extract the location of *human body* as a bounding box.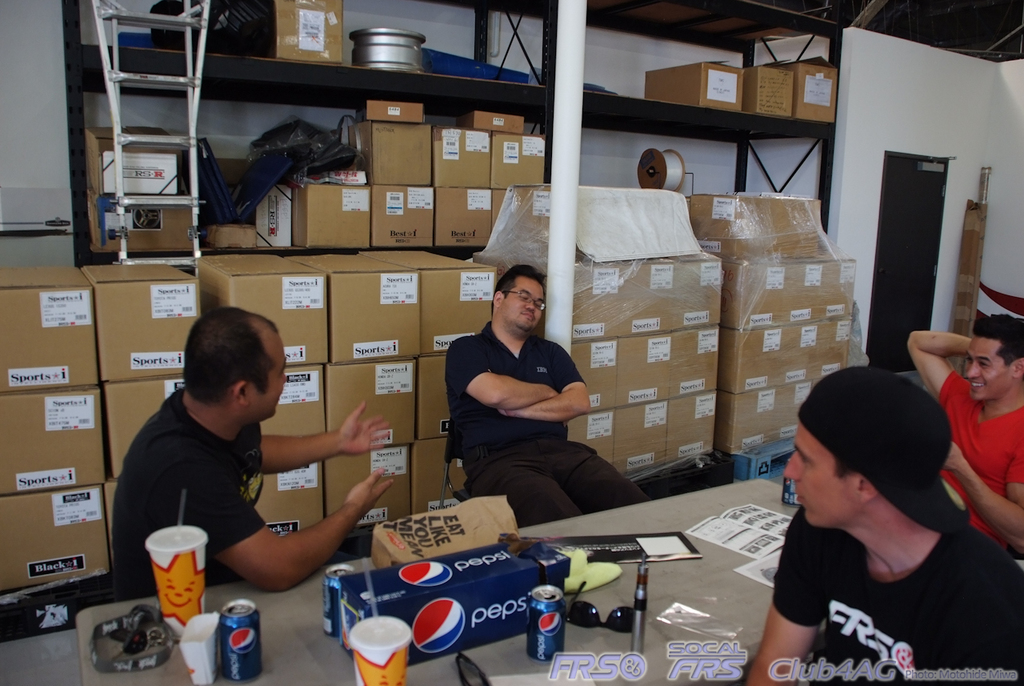
locate(446, 264, 605, 523).
